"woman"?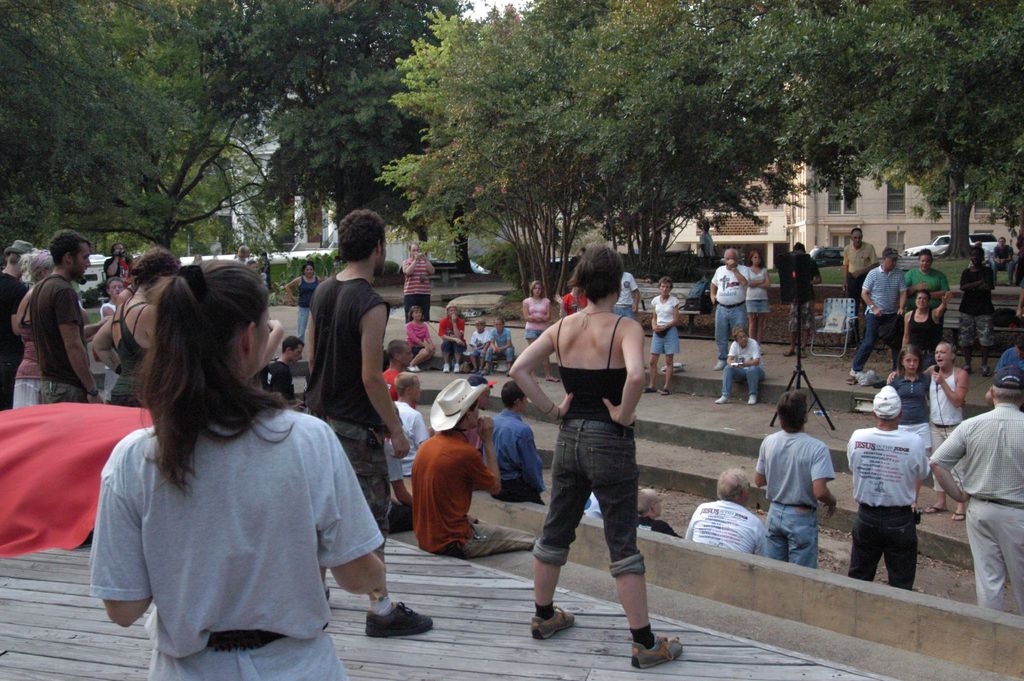
<bbox>284, 260, 334, 343</bbox>
